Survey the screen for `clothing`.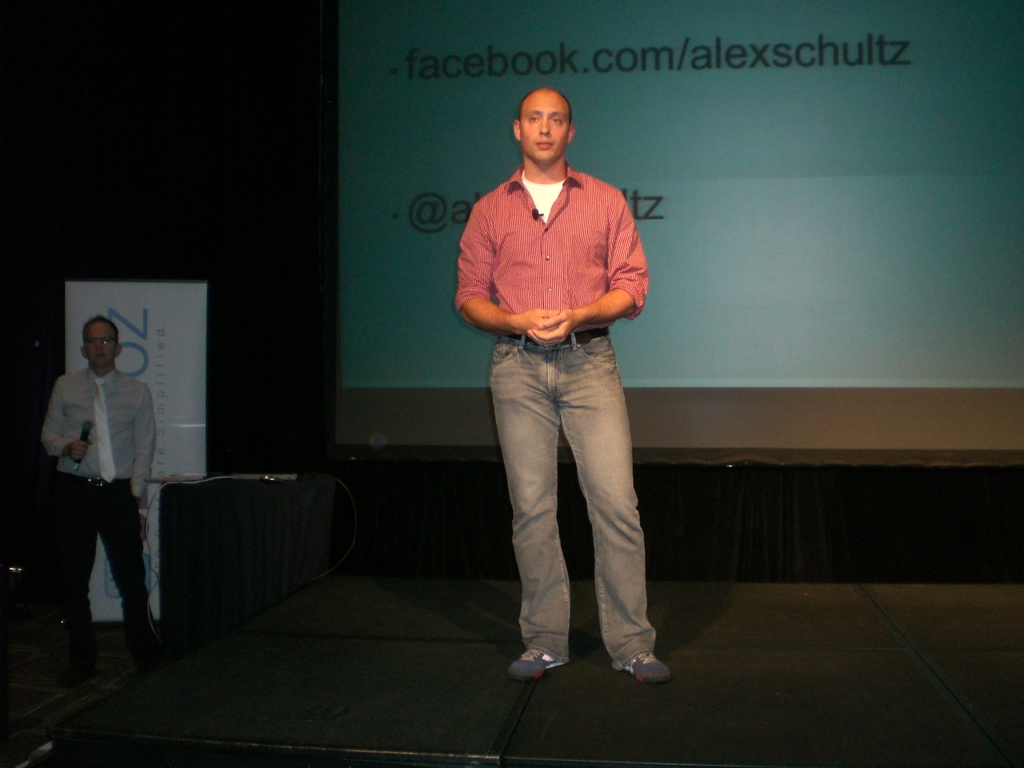
Survey found: 453 161 658 664.
